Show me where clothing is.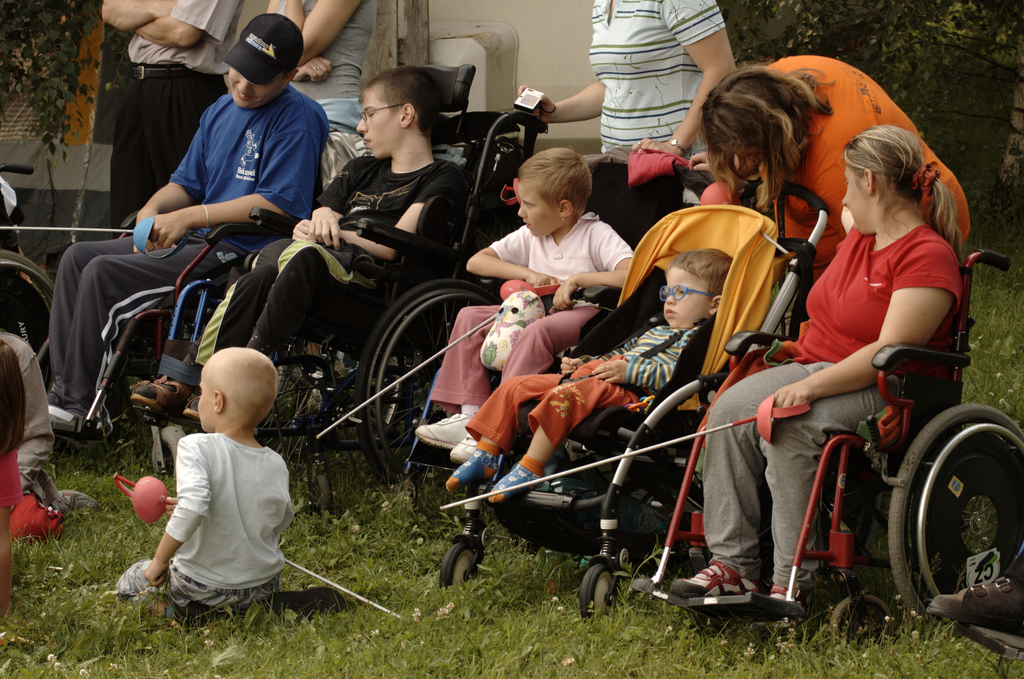
clothing is at <box>740,39,973,379</box>.
